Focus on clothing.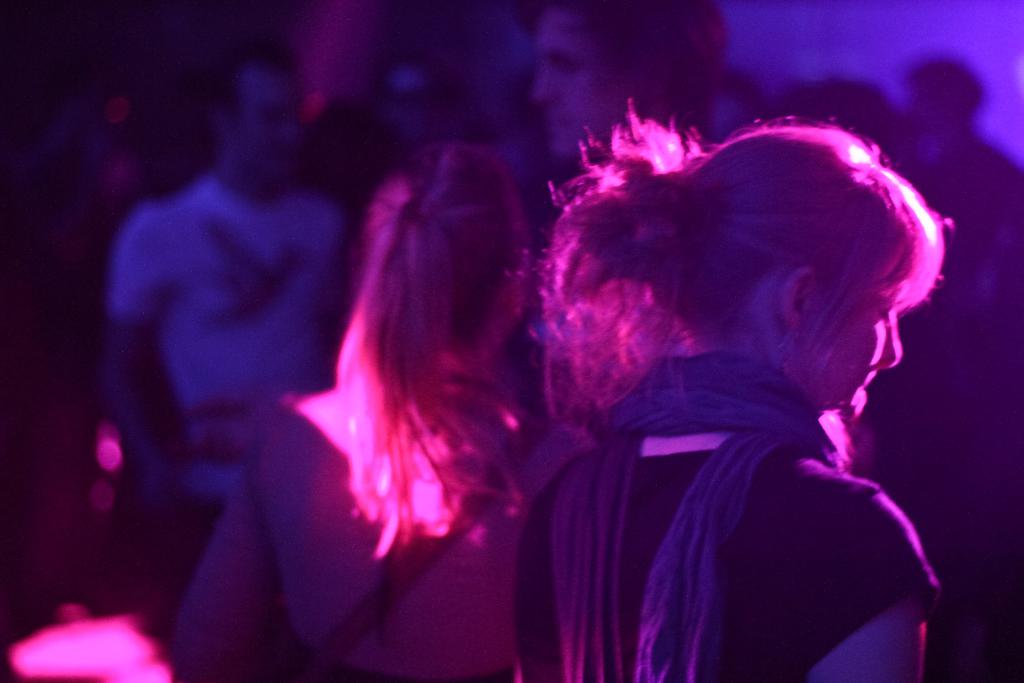
Focused at left=103, top=173, right=347, bottom=682.
